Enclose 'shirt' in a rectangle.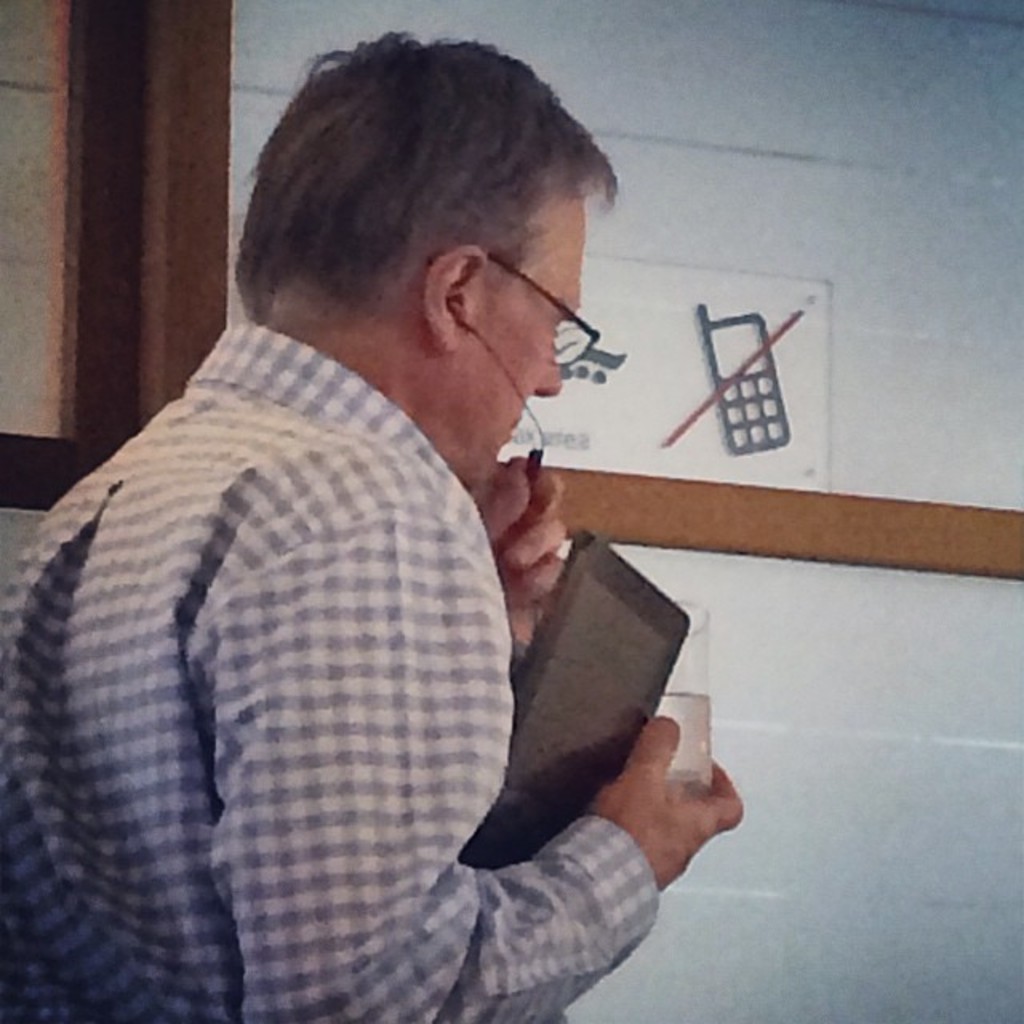
[left=0, top=317, right=659, bottom=1022].
